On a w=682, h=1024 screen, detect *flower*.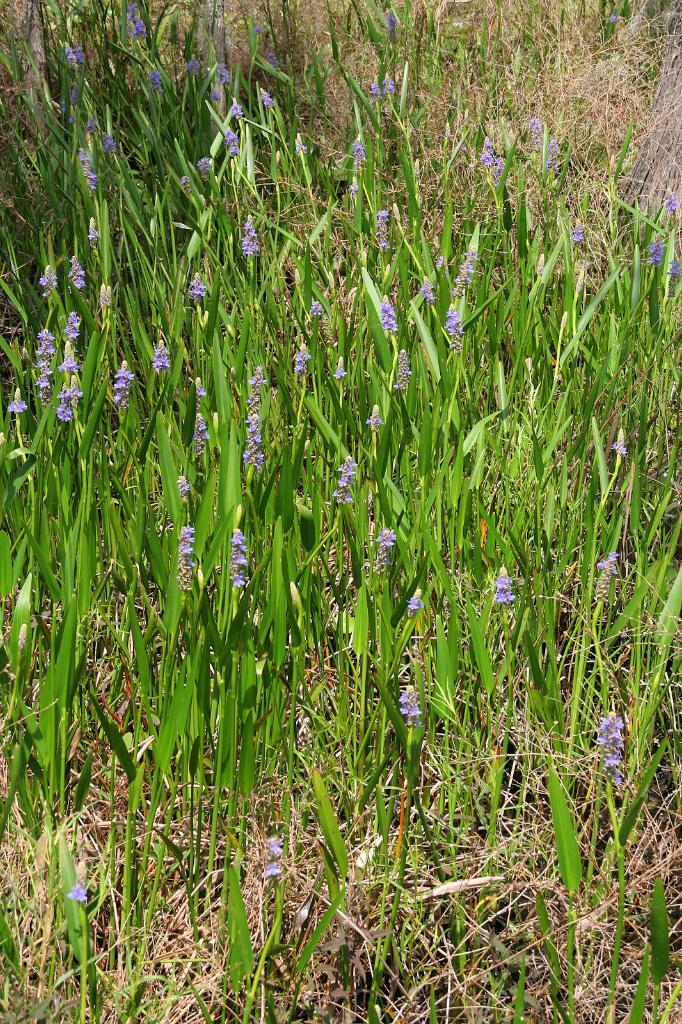
left=396, top=687, right=420, bottom=722.
